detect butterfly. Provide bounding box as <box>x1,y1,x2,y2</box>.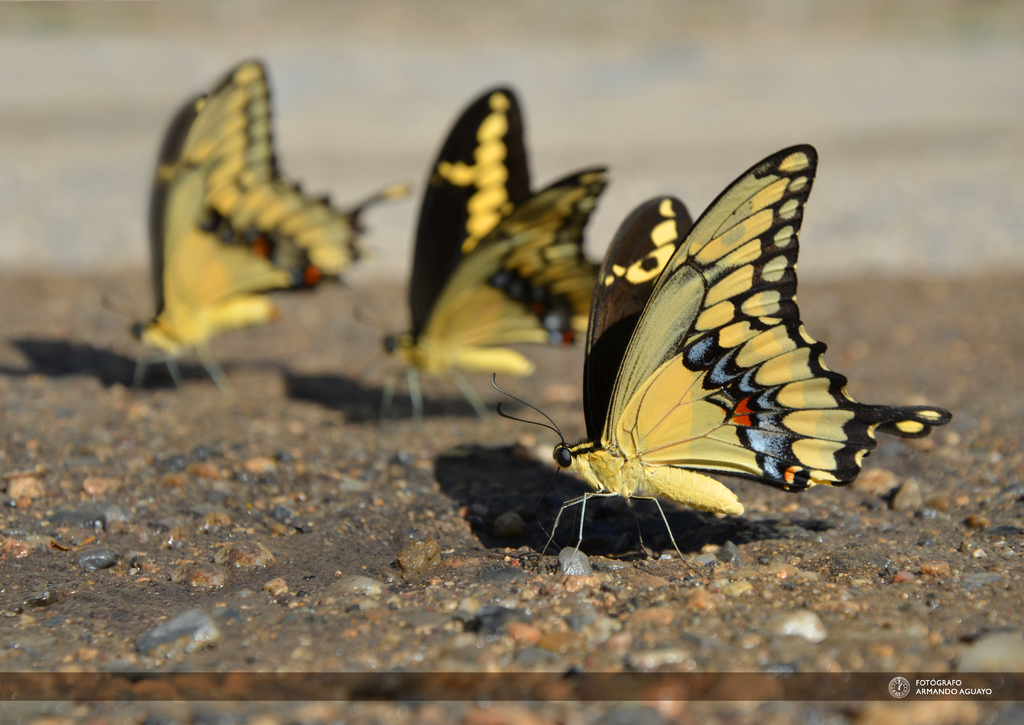
<box>88,54,409,395</box>.
